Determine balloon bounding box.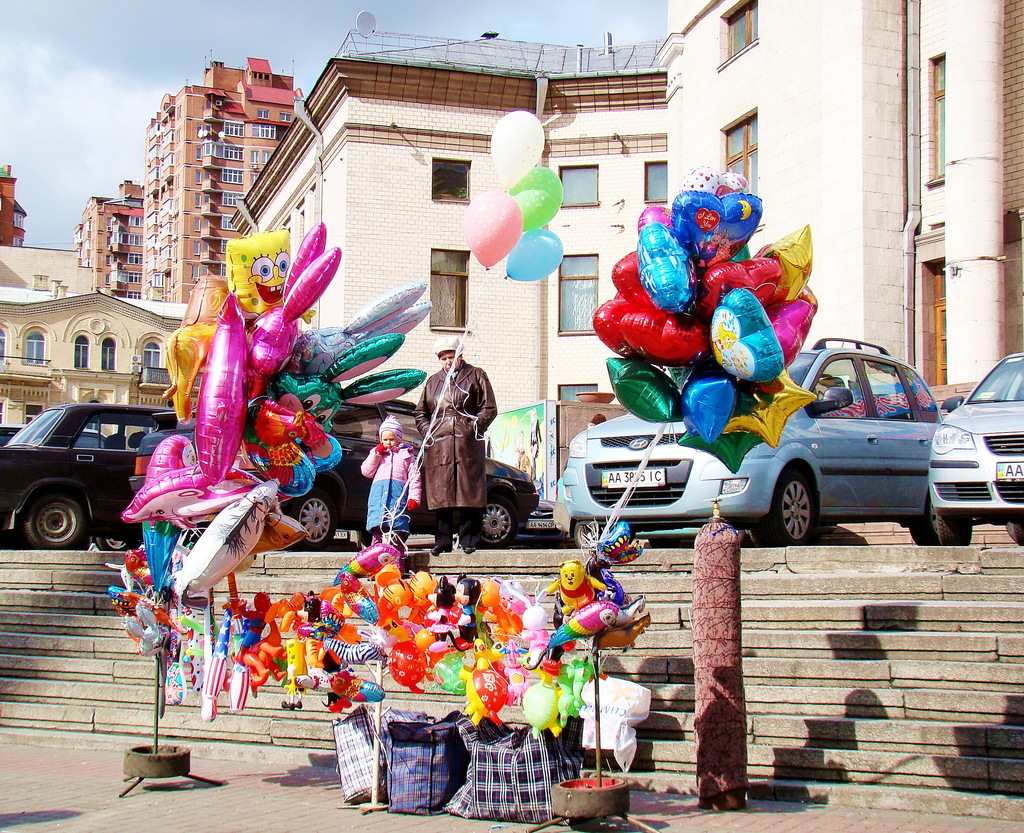
Determined: 463/189/521/268.
